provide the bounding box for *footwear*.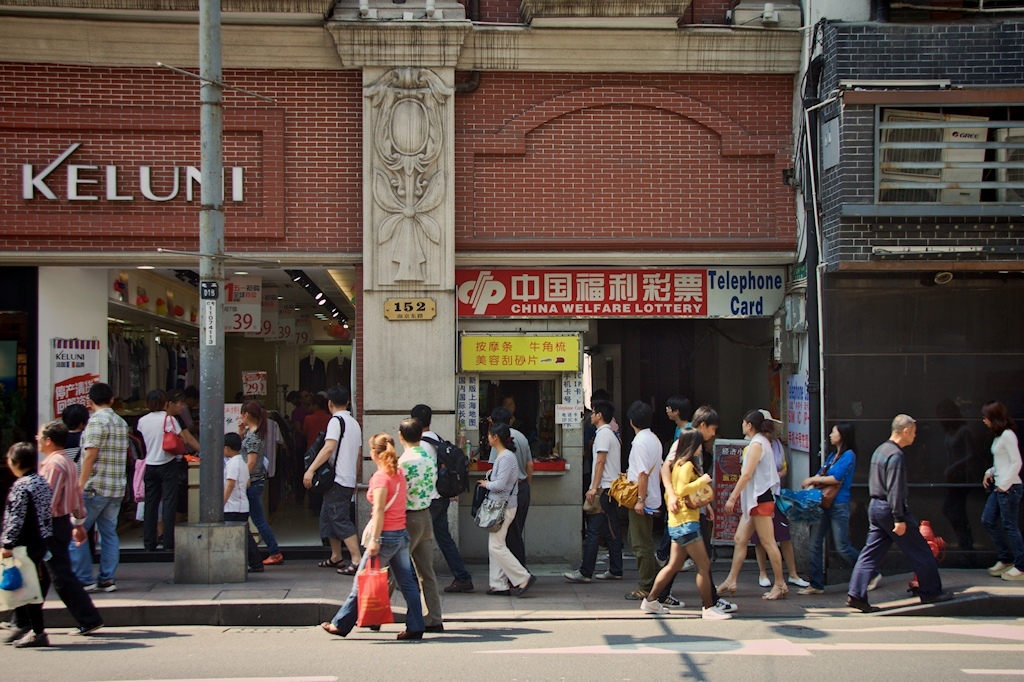
<bbox>844, 592, 876, 613</bbox>.
